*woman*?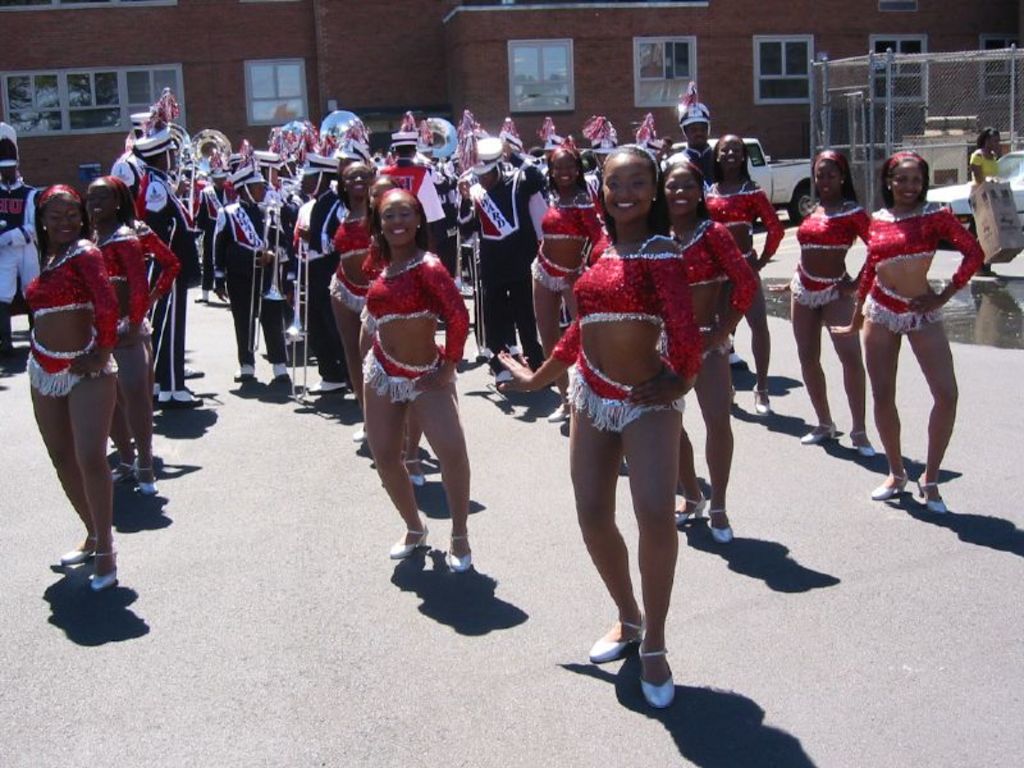
(362, 175, 430, 488)
